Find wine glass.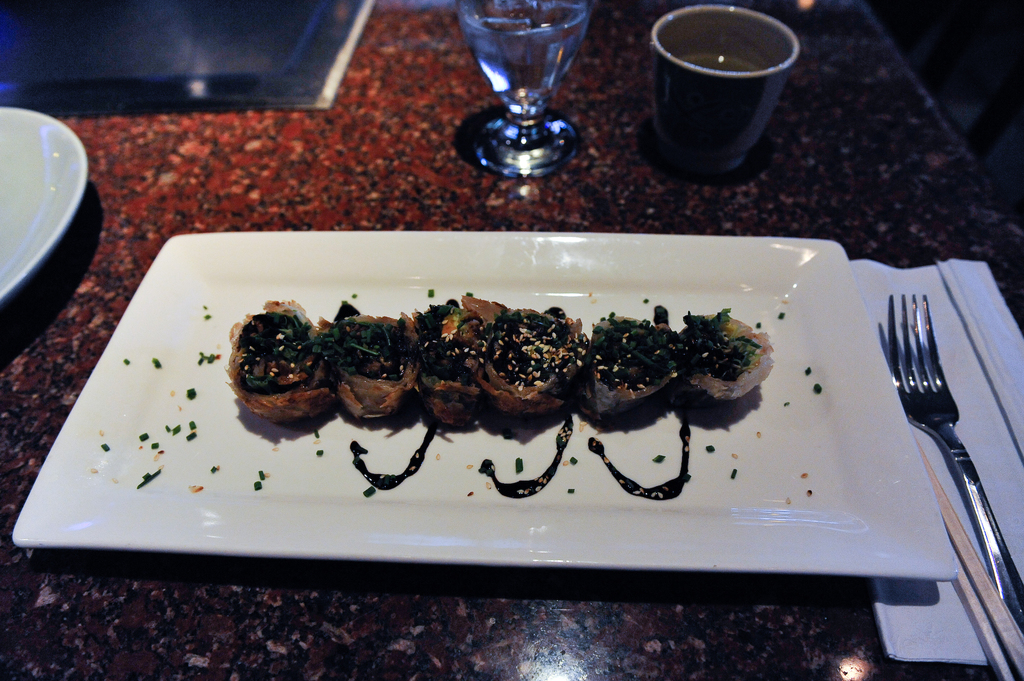
[453,1,591,179].
